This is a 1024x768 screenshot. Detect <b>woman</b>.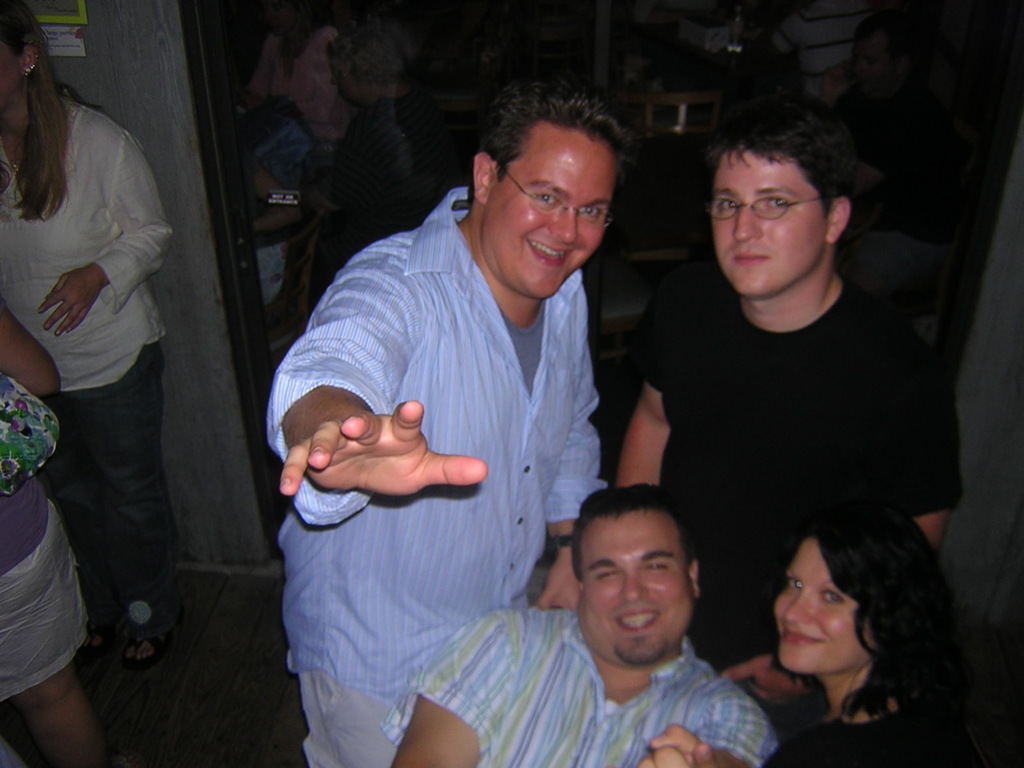
(694, 498, 989, 764).
